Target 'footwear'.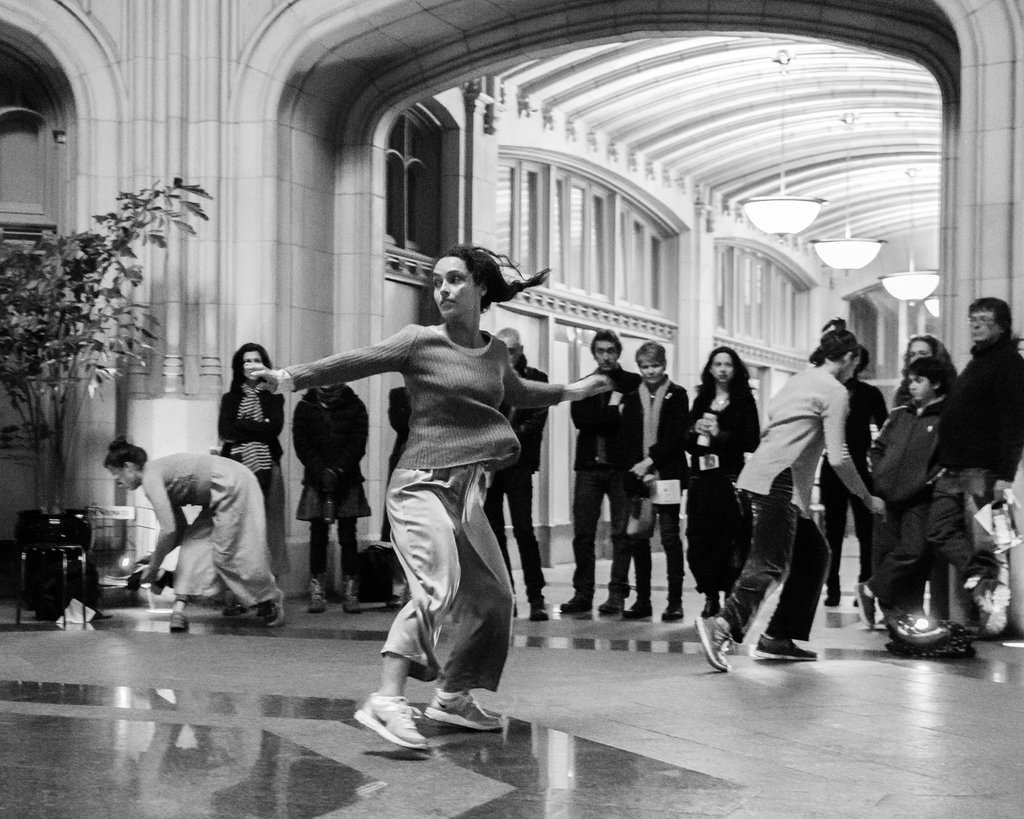
Target region: locate(660, 598, 684, 620).
